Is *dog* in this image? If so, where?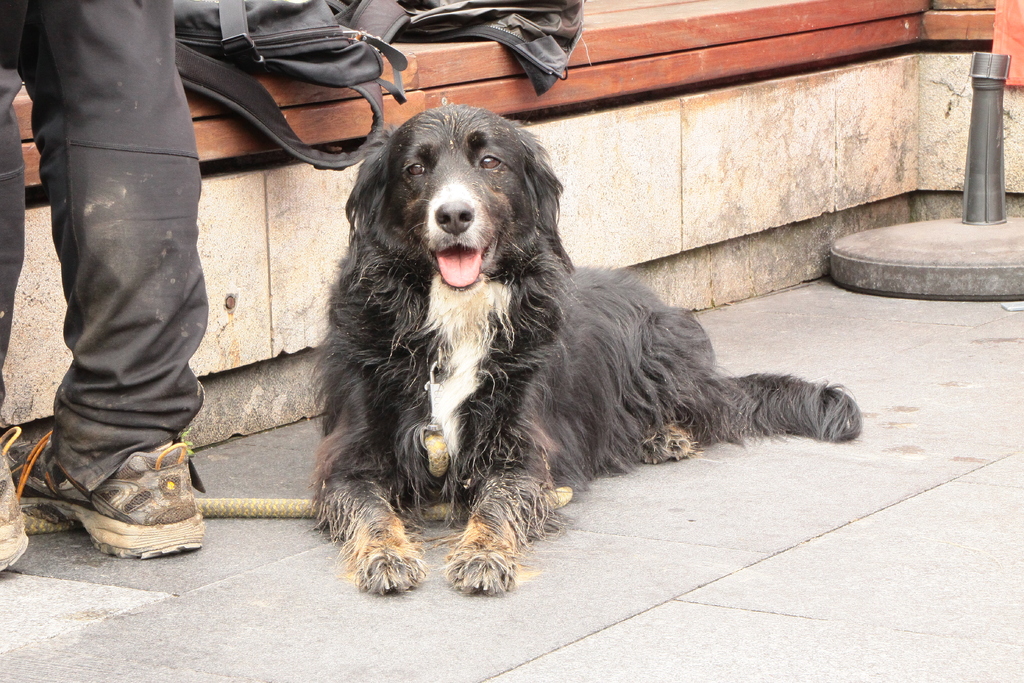
Yes, at (305,103,863,597).
